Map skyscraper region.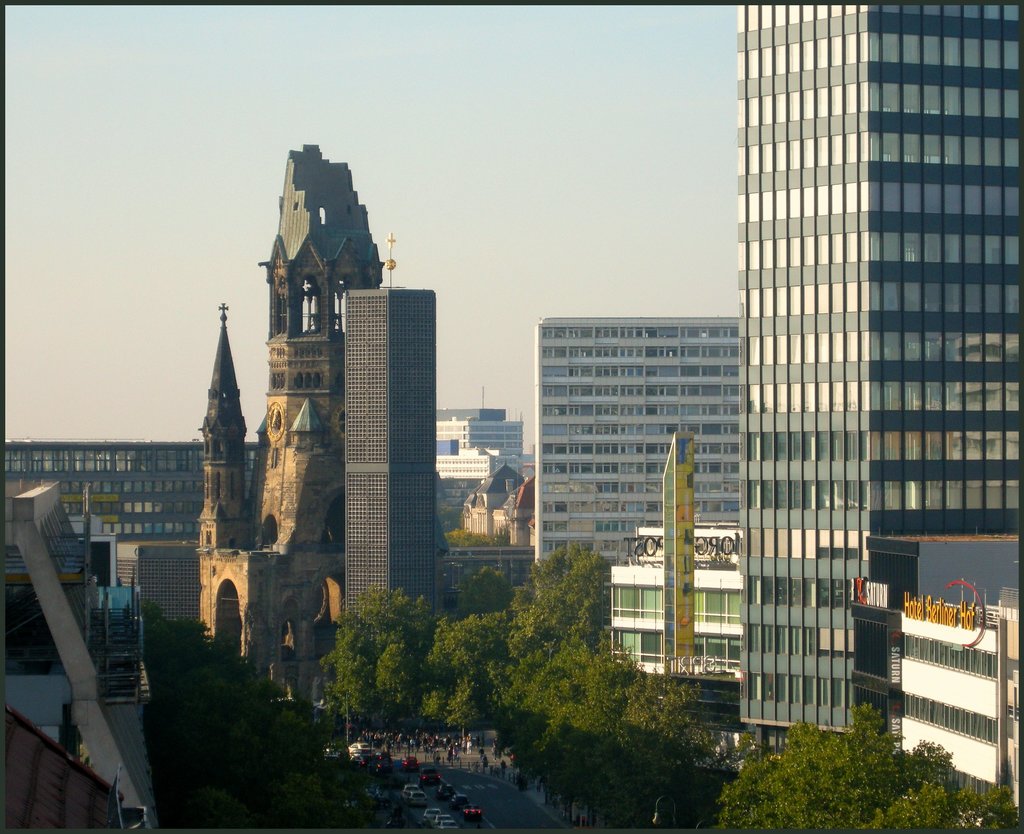
Mapped to {"x1": 531, "y1": 308, "x2": 742, "y2": 585}.
